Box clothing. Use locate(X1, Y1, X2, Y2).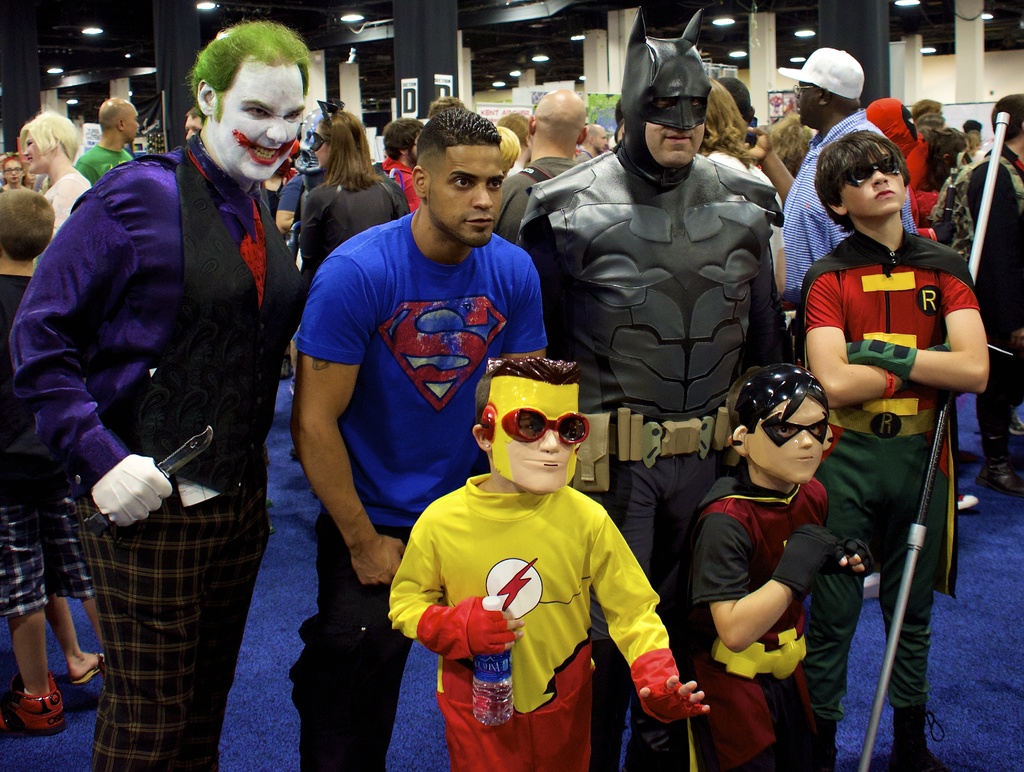
locate(968, 138, 1023, 460).
